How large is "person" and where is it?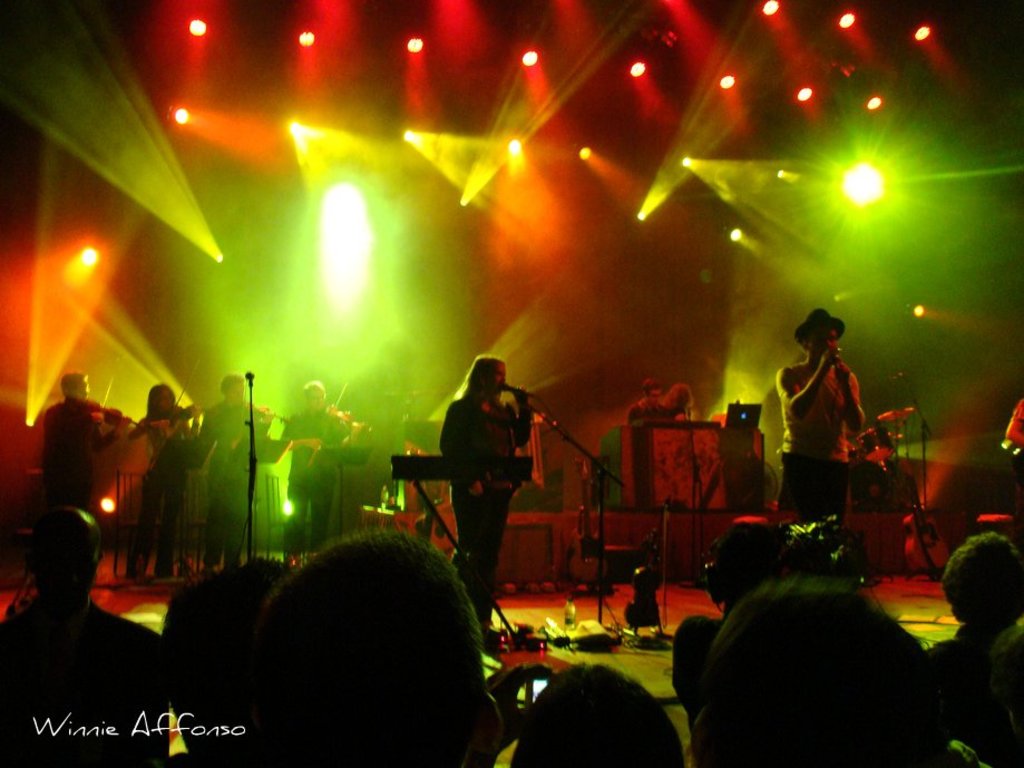
Bounding box: 687,583,940,766.
